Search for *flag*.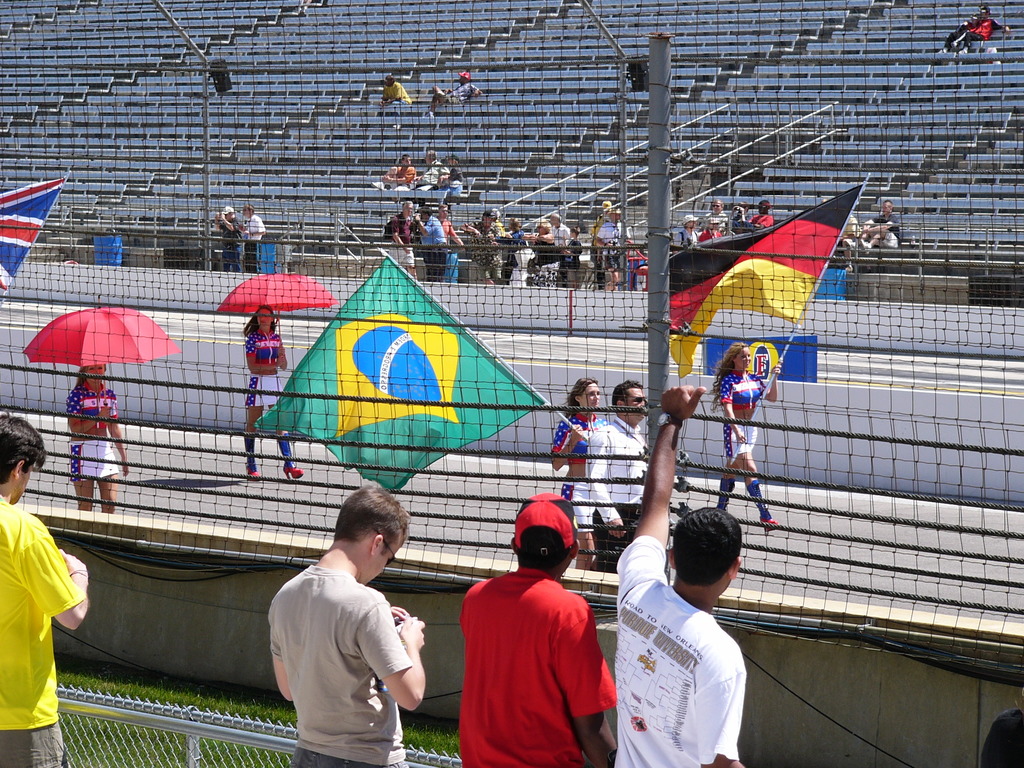
Found at bbox(680, 184, 851, 376).
